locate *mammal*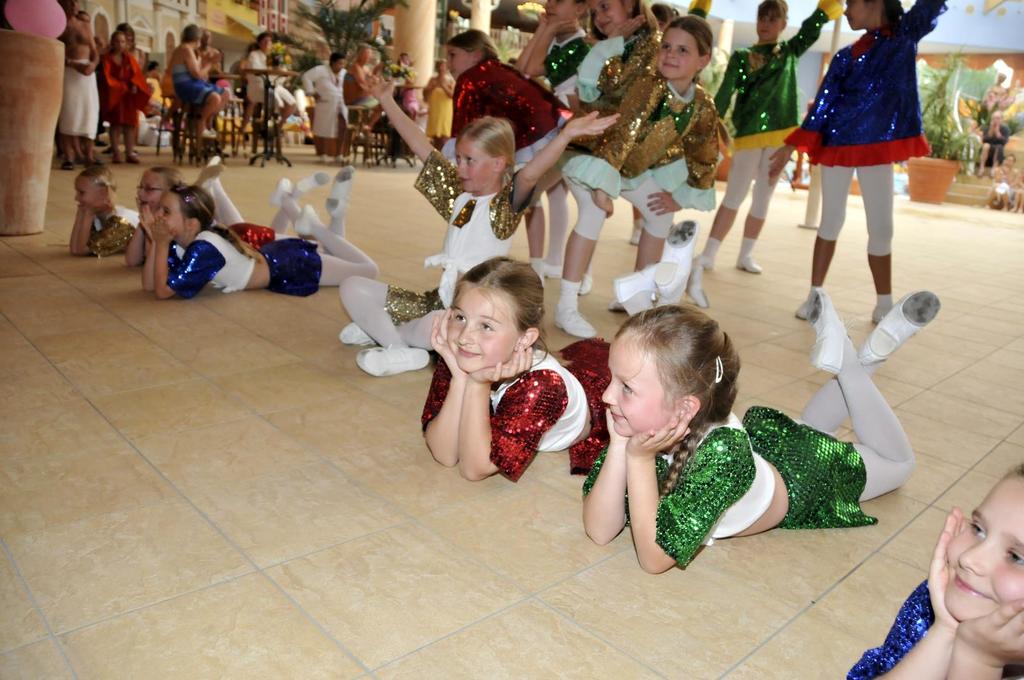
<bbox>1012, 167, 1023, 212</bbox>
